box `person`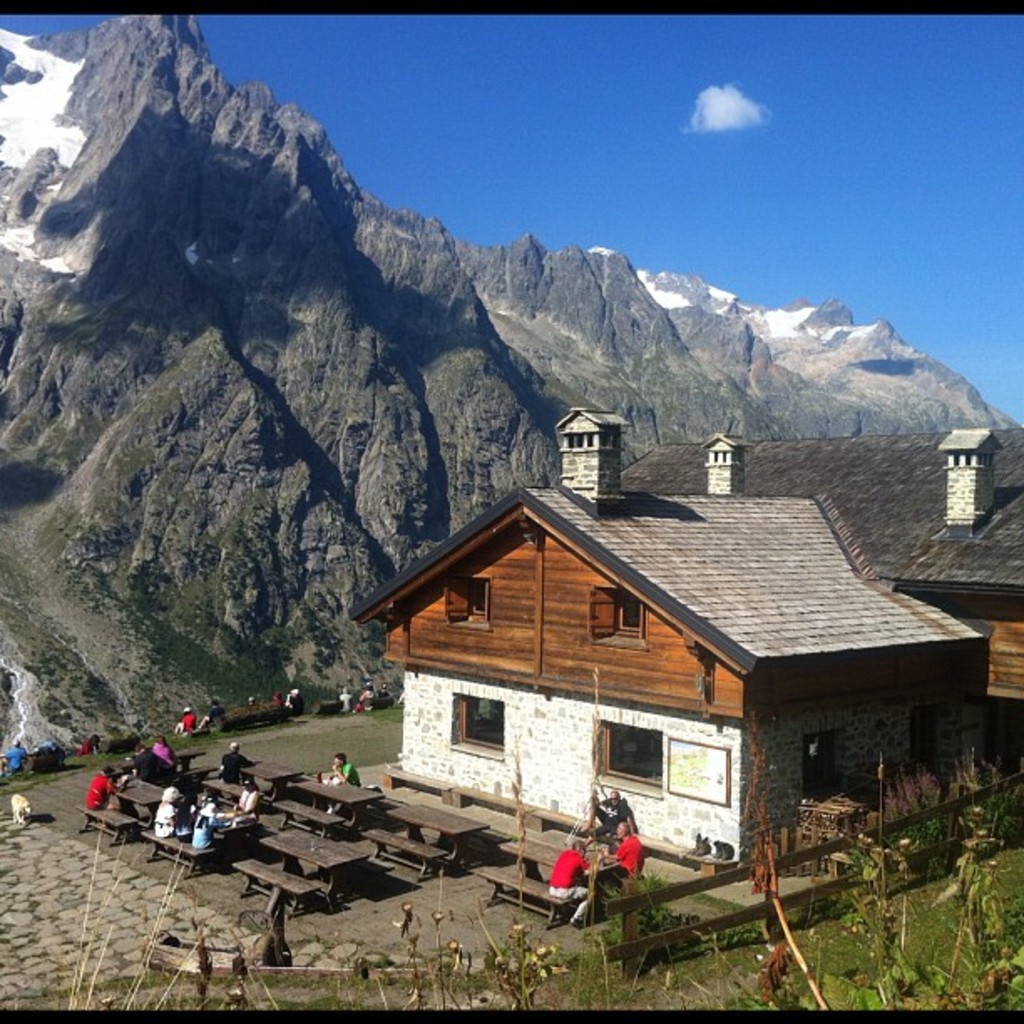
(288, 688, 305, 714)
